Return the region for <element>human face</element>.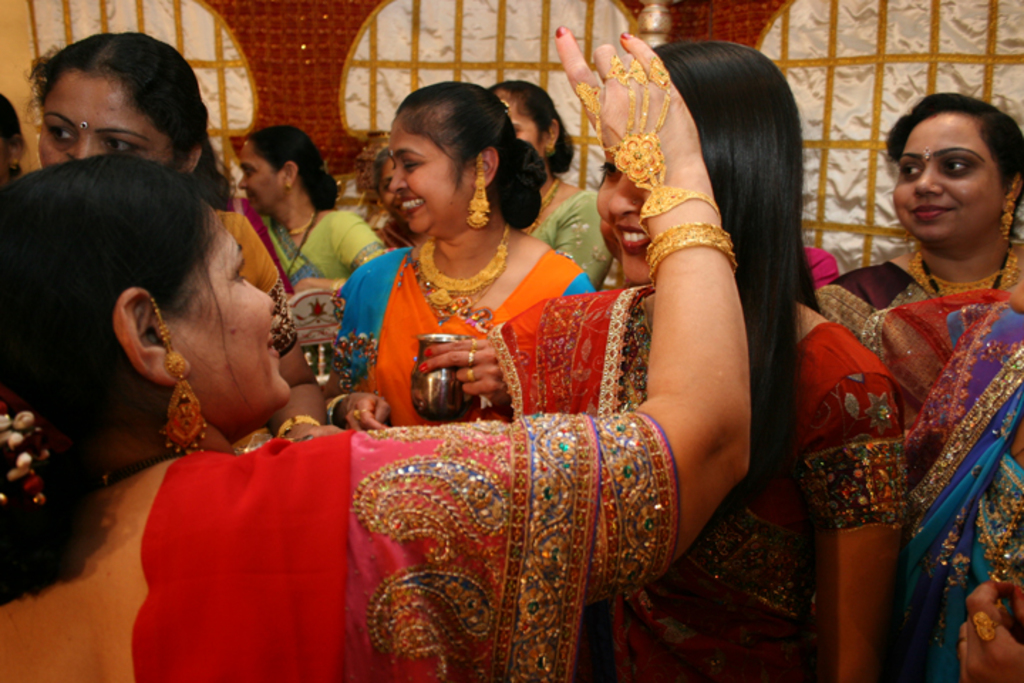
<bbox>162, 211, 292, 427</bbox>.
